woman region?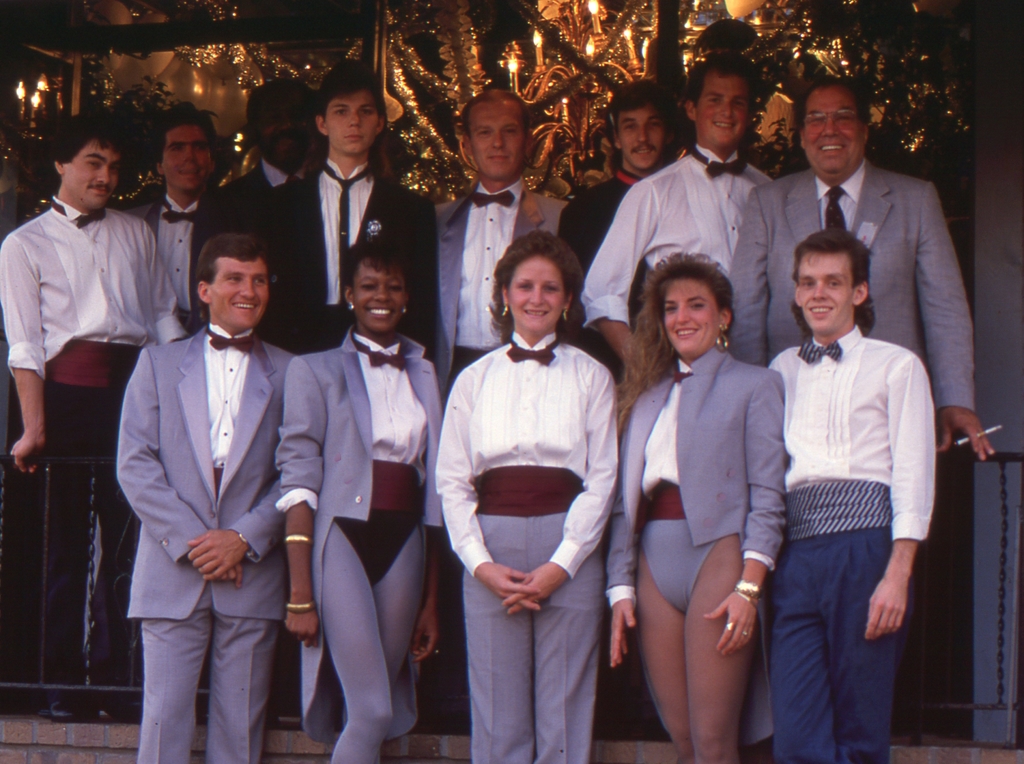
x1=275, y1=236, x2=448, y2=763
